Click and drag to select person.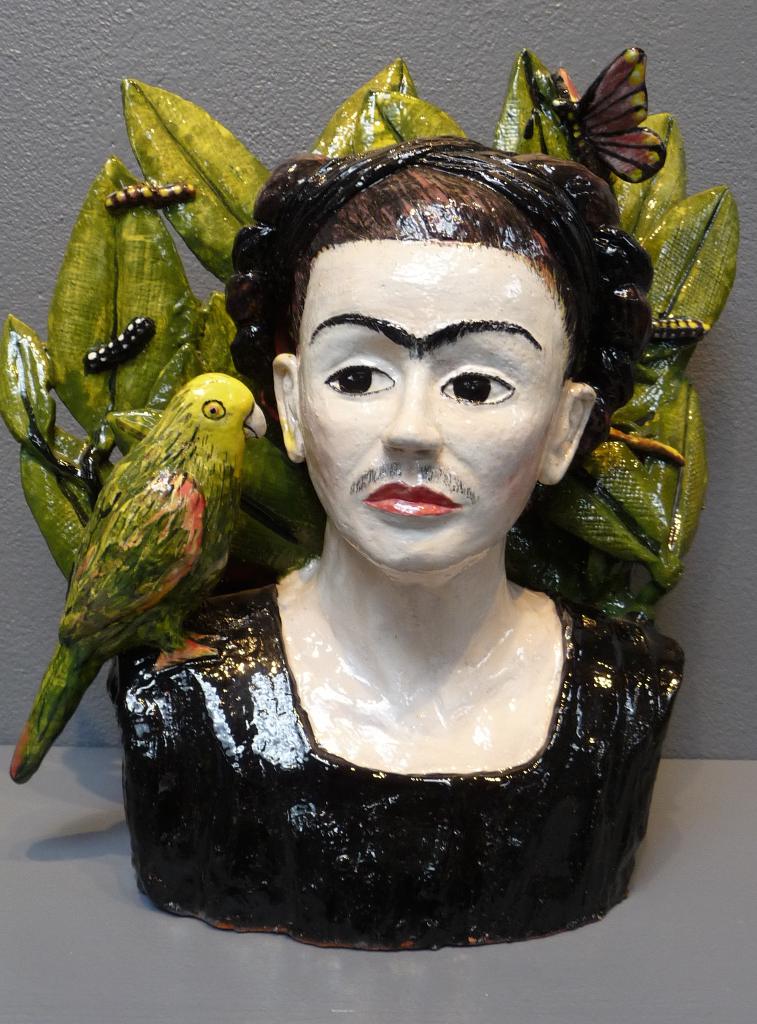
Selection: 113 138 682 953.
